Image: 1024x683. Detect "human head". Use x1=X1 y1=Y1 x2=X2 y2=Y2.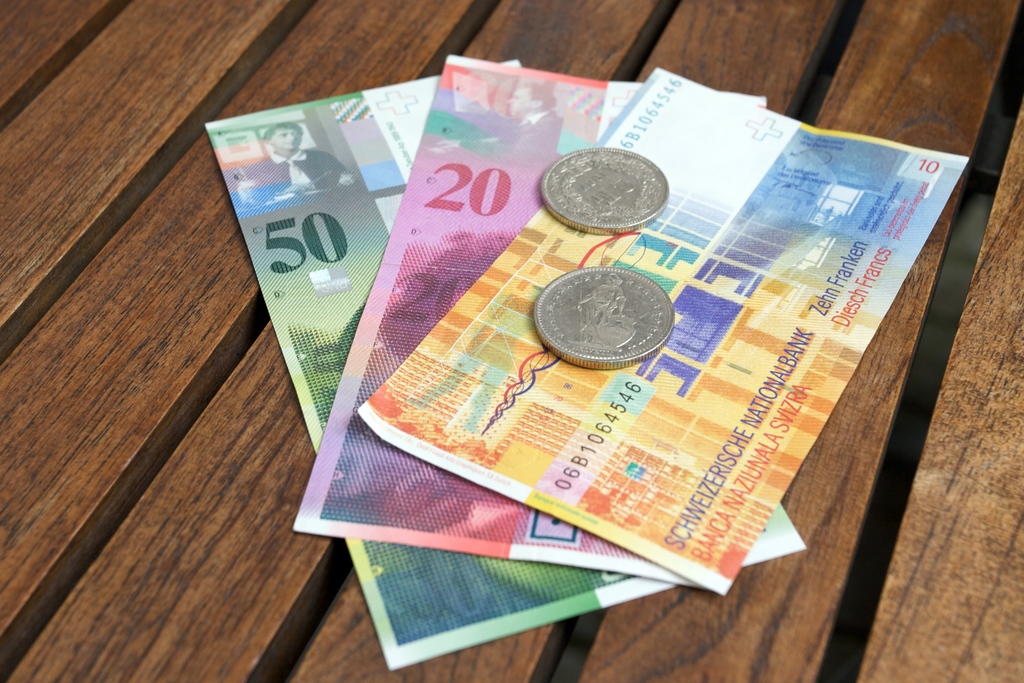
x1=264 y1=120 x2=303 y2=155.
